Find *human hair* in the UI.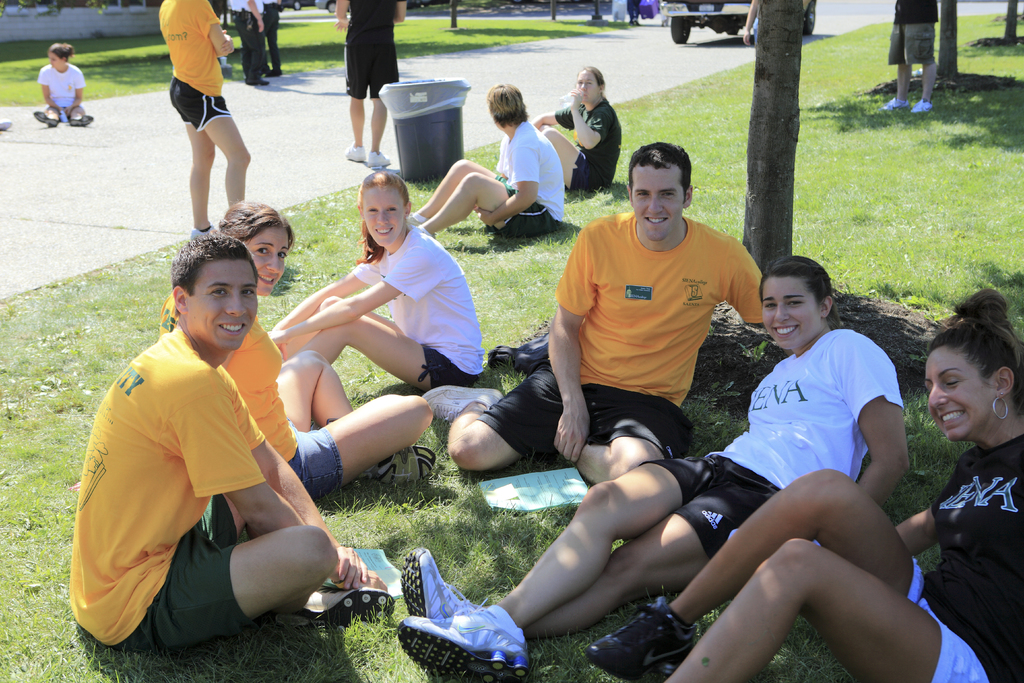
UI element at Rect(630, 142, 689, 204).
